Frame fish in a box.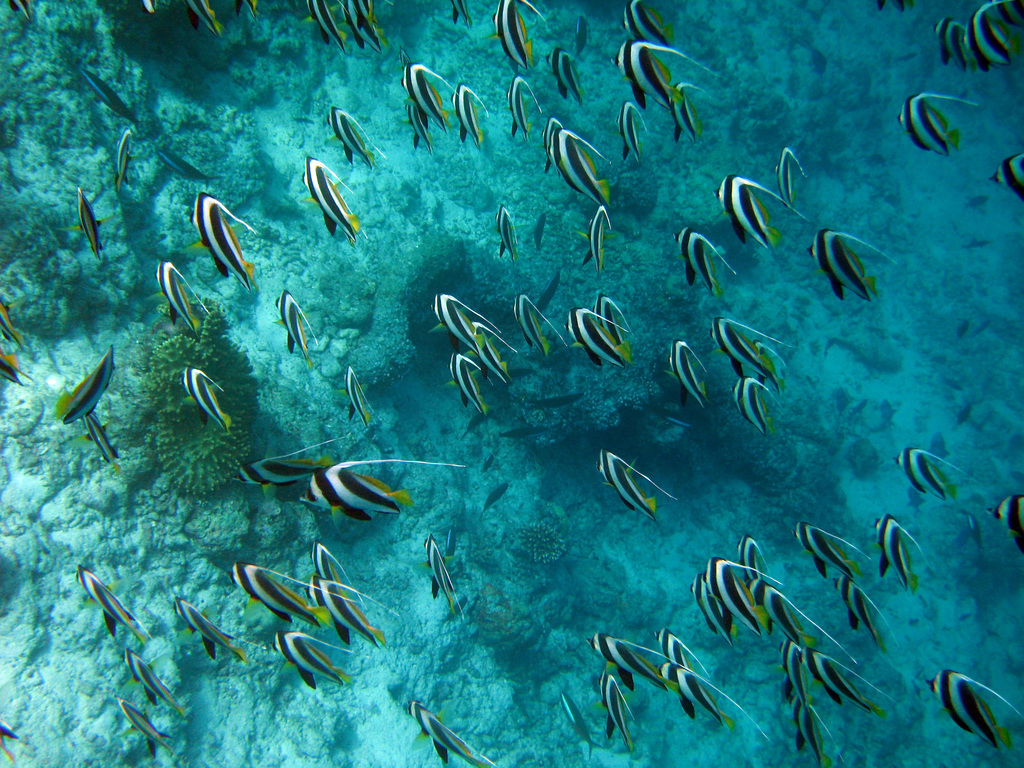
bbox=[504, 73, 546, 140].
